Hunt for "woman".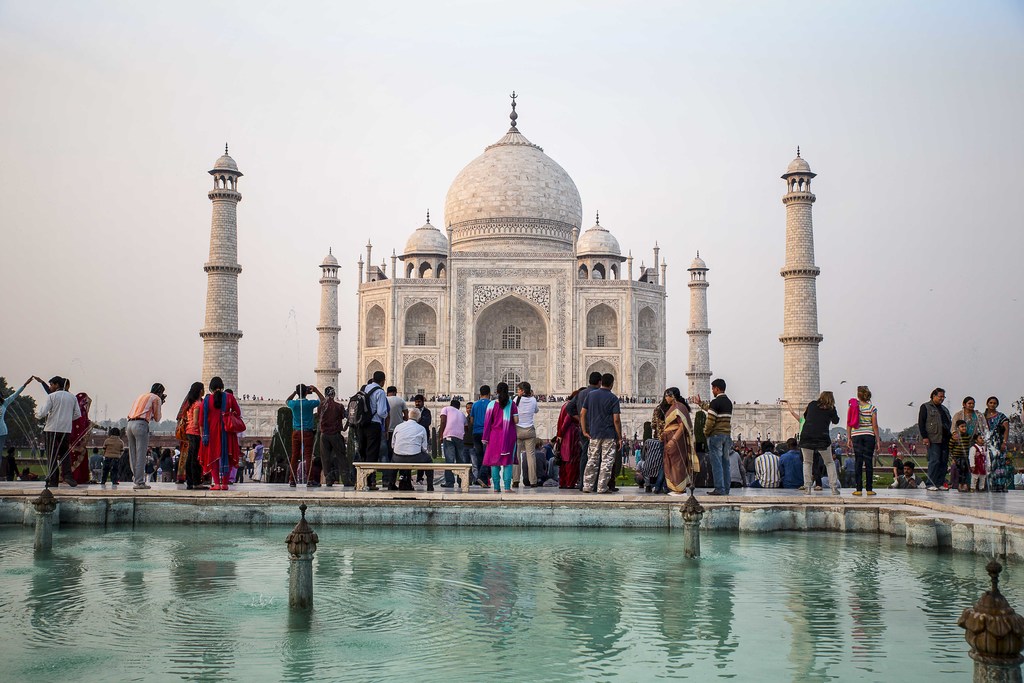
Hunted down at (x1=662, y1=386, x2=703, y2=498).
